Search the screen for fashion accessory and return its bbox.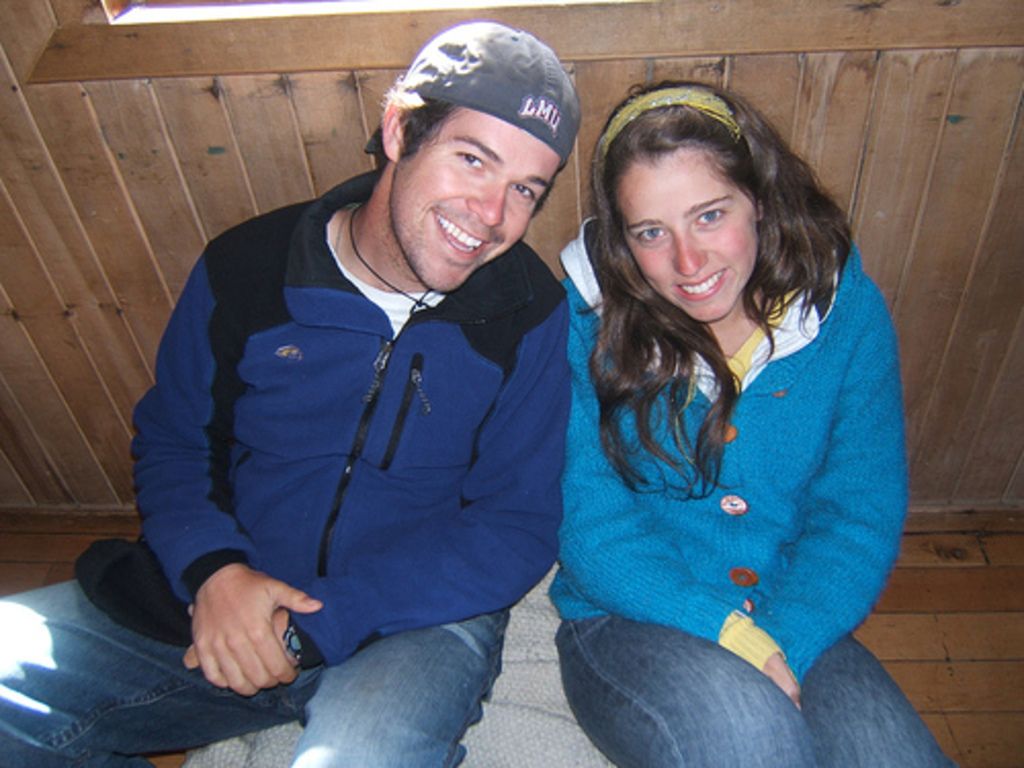
Found: x1=346 y1=203 x2=432 y2=317.
